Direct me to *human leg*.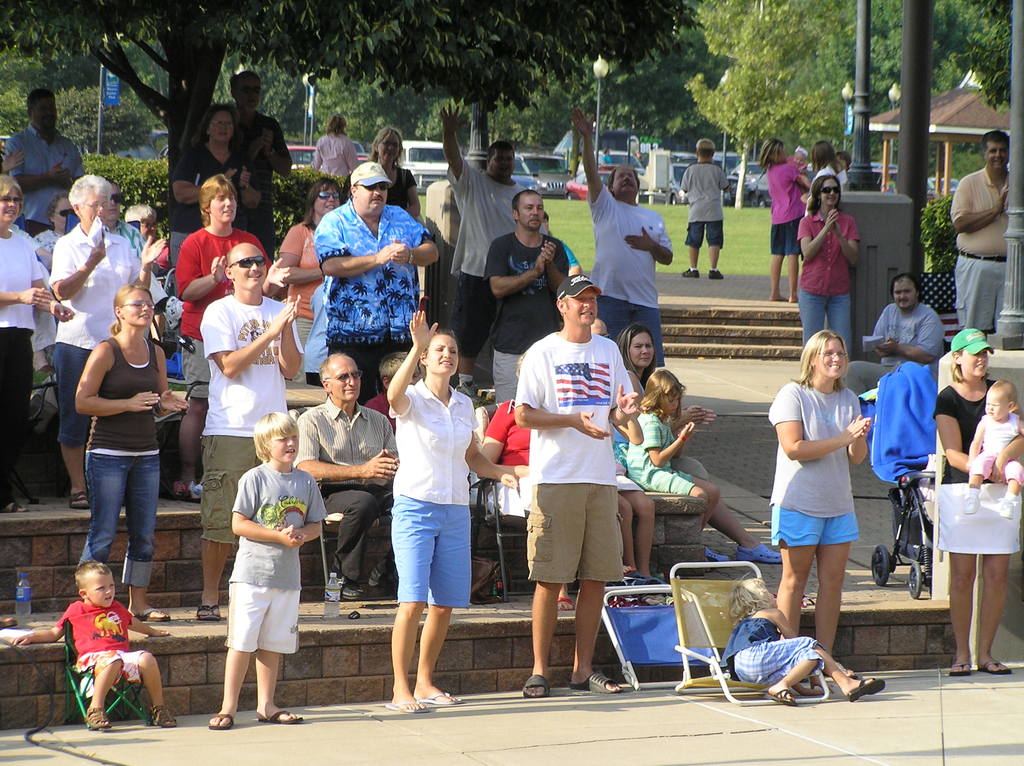
Direction: rect(937, 477, 980, 676).
